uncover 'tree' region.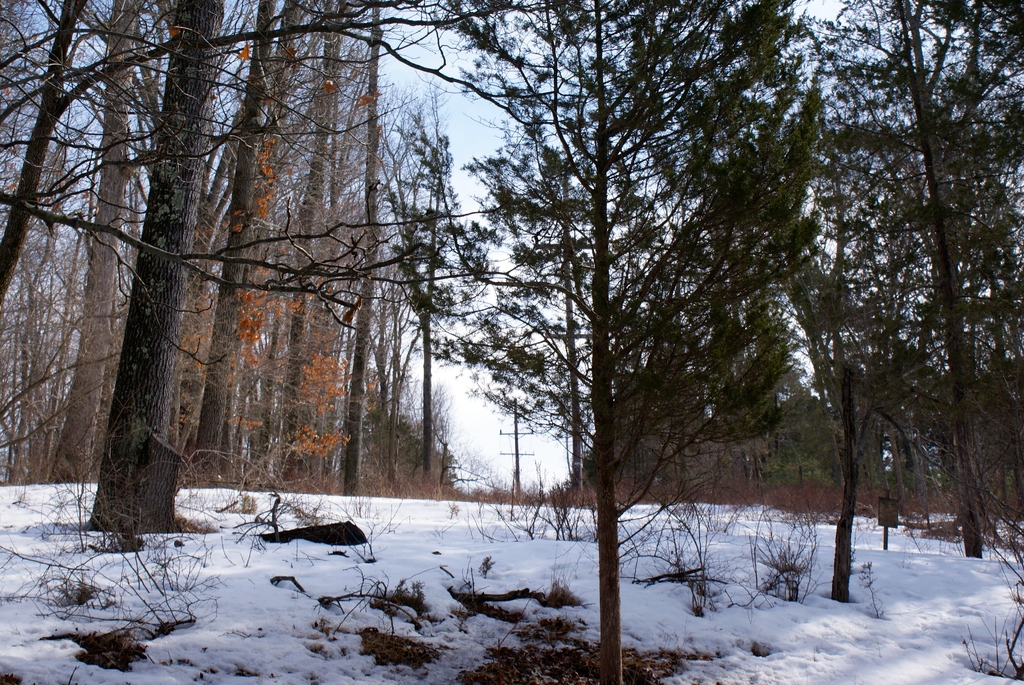
Uncovered: Rect(384, 0, 820, 684).
